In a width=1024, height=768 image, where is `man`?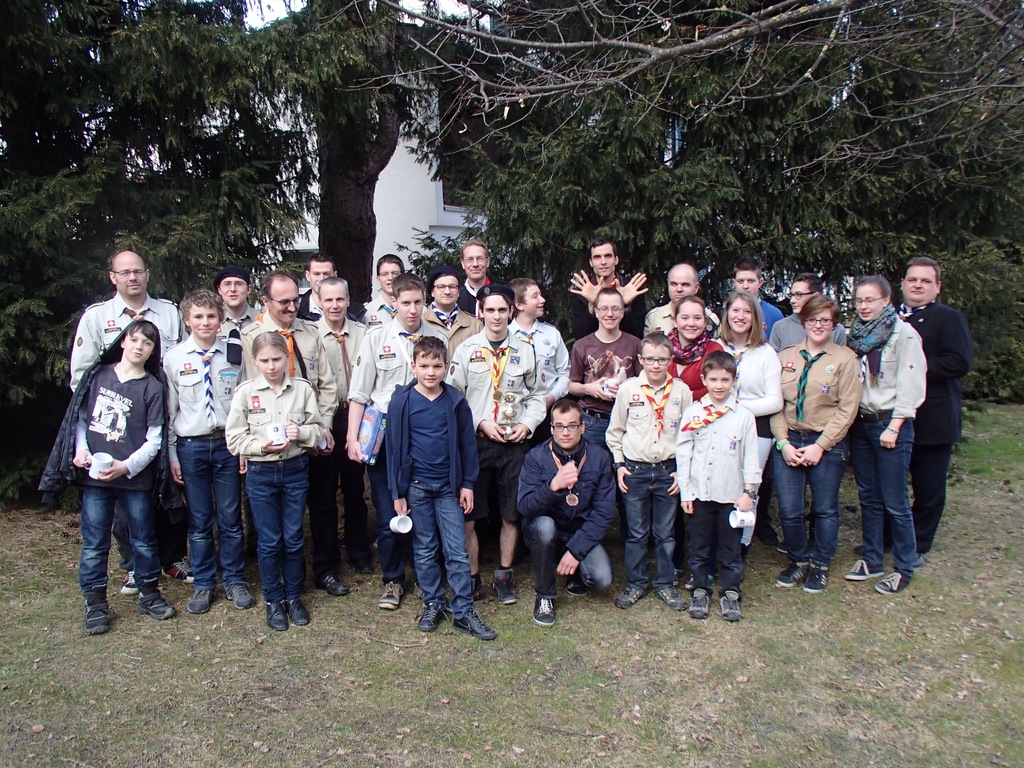
(x1=66, y1=248, x2=190, y2=602).
